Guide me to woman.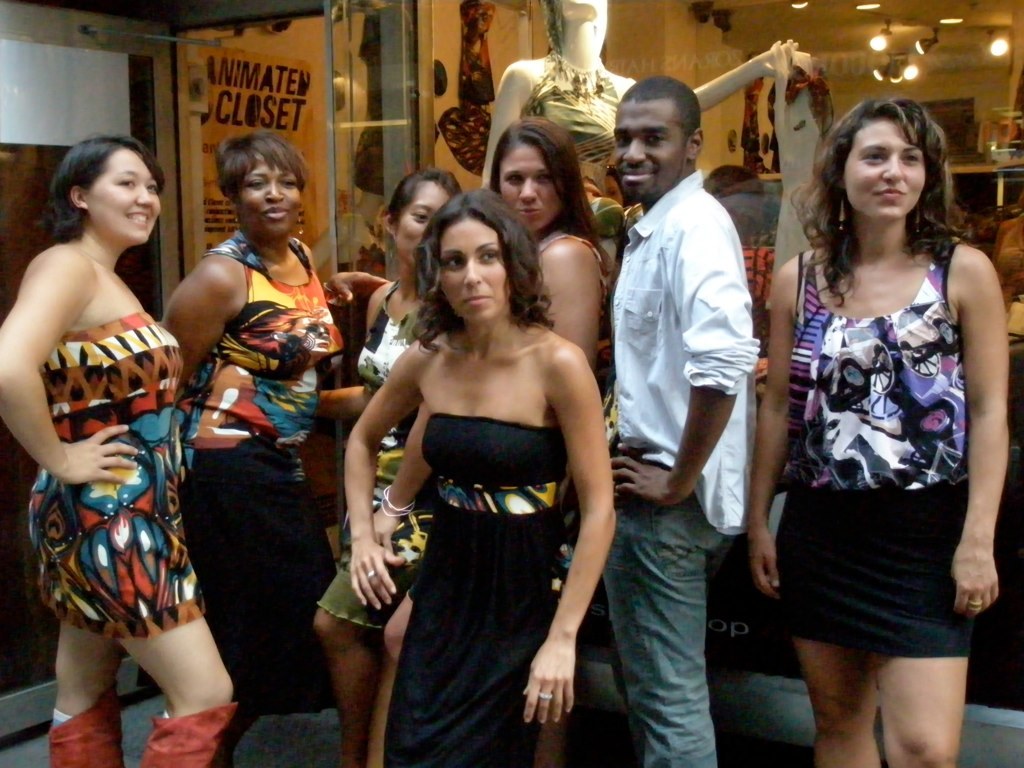
Guidance: {"left": 488, "top": 117, "right": 612, "bottom": 767}.
